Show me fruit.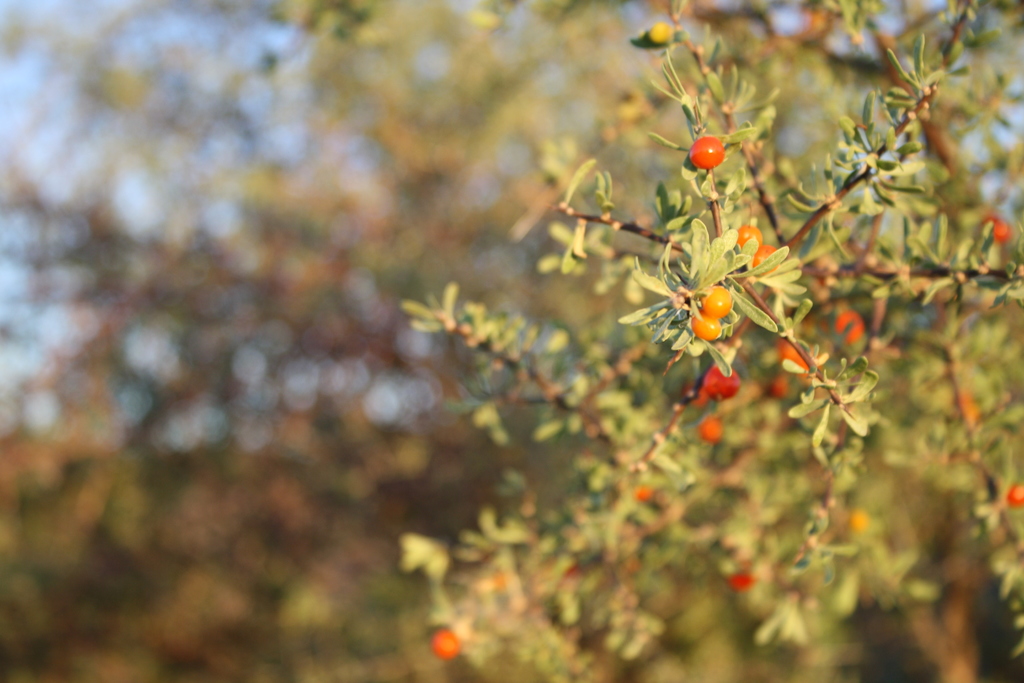
fruit is here: bbox(1006, 482, 1023, 506).
